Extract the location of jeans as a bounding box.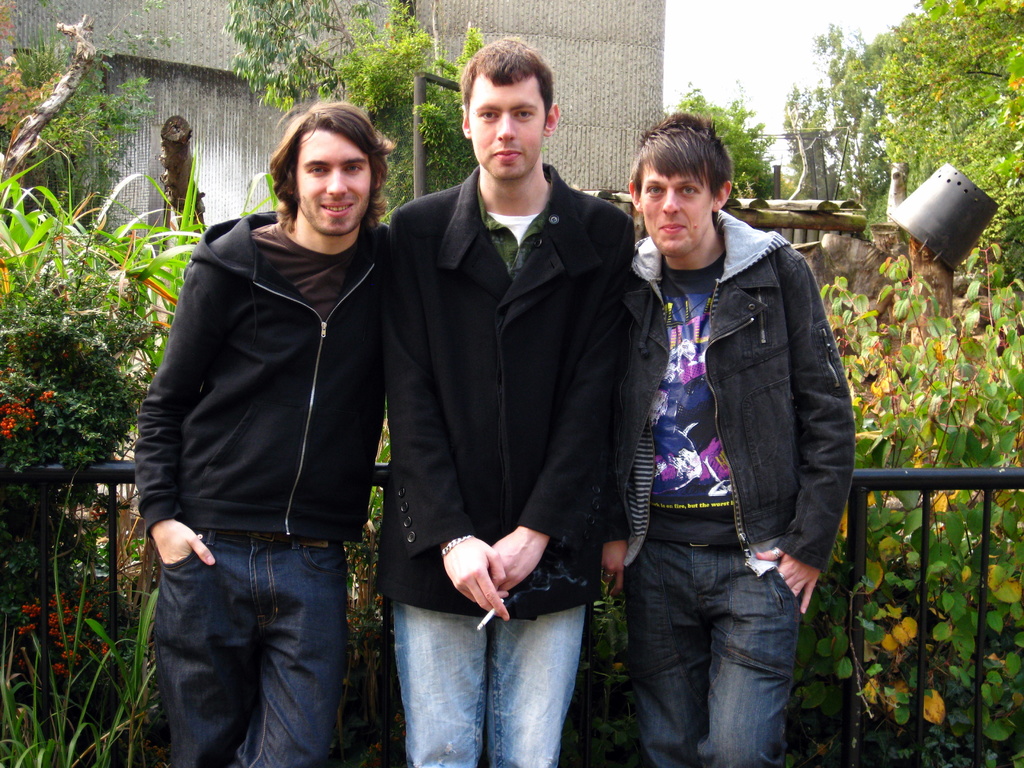
l=625, t=537, r=803, b=767.
